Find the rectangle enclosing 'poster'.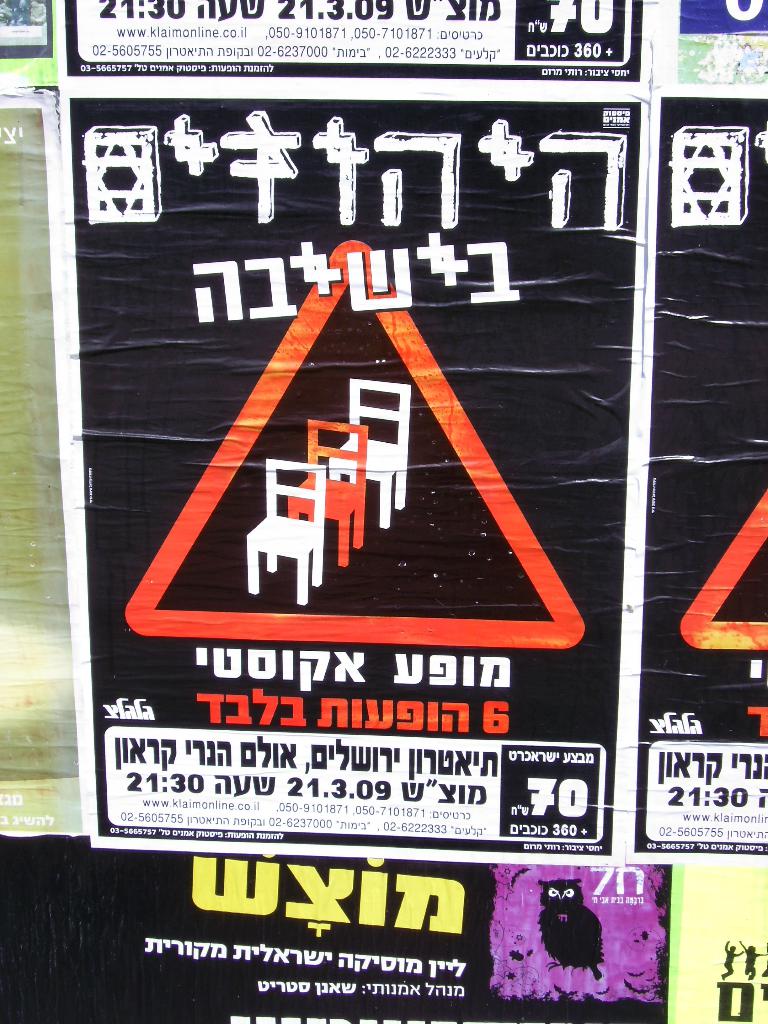
select_region(53, 77, 648, 867).
